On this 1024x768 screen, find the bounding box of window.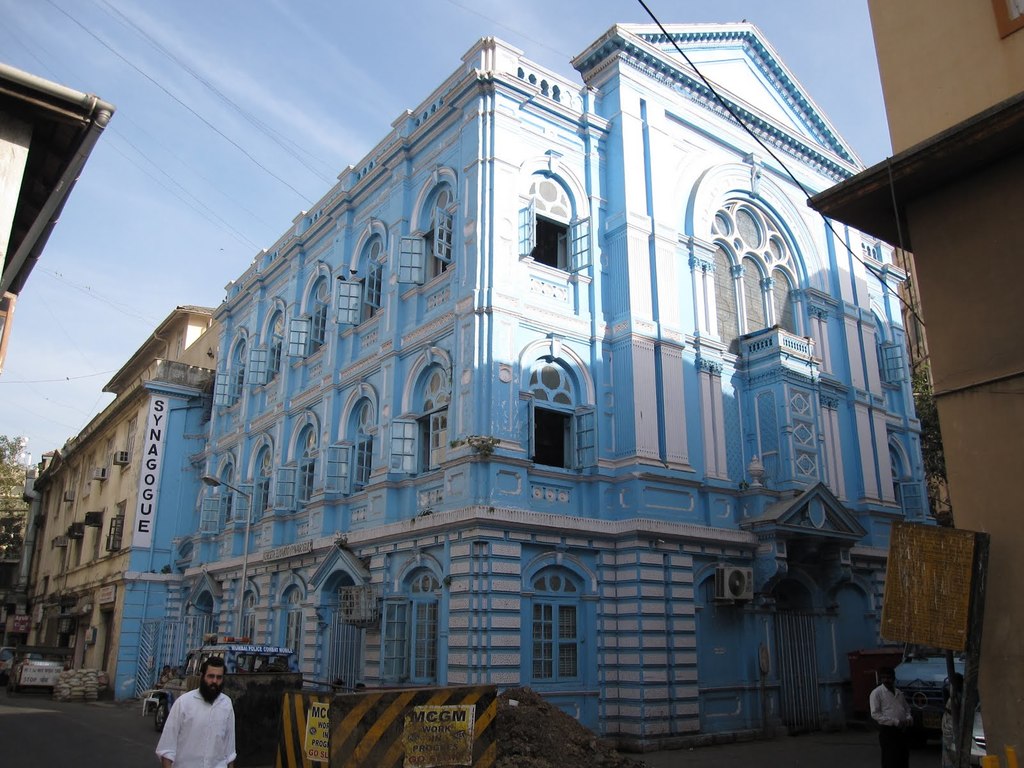
Bounding box: [x1=388, y1=352, x2=444, y2=479].
